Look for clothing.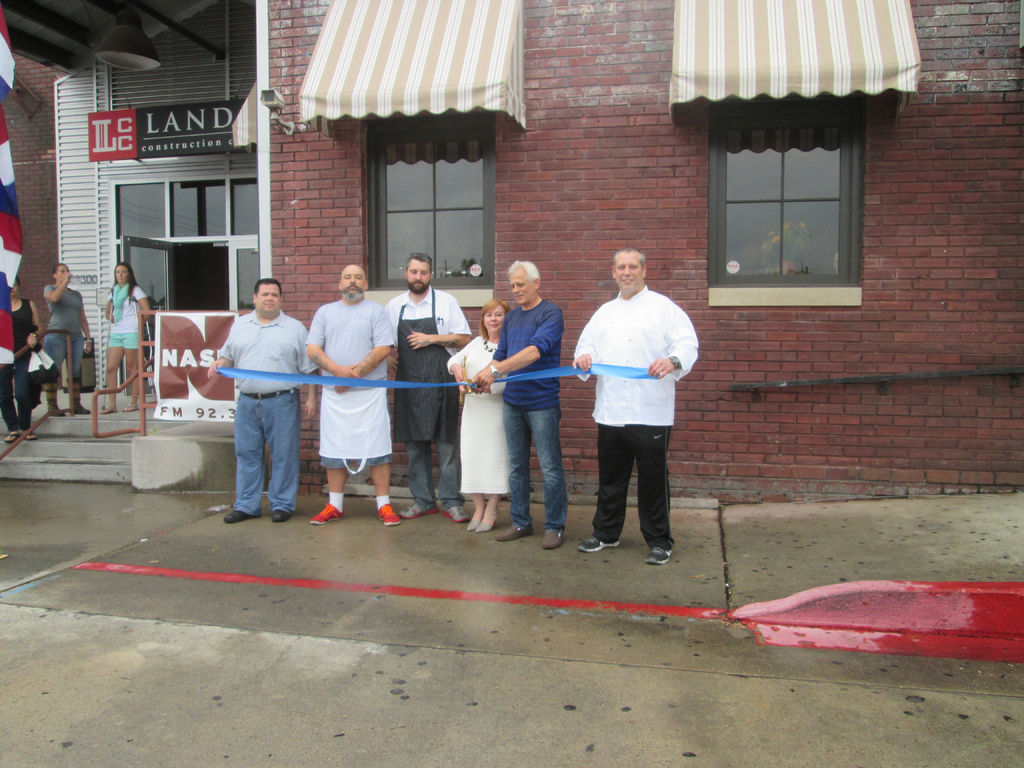
Found: bbox=(487, 294, 566, 532).
